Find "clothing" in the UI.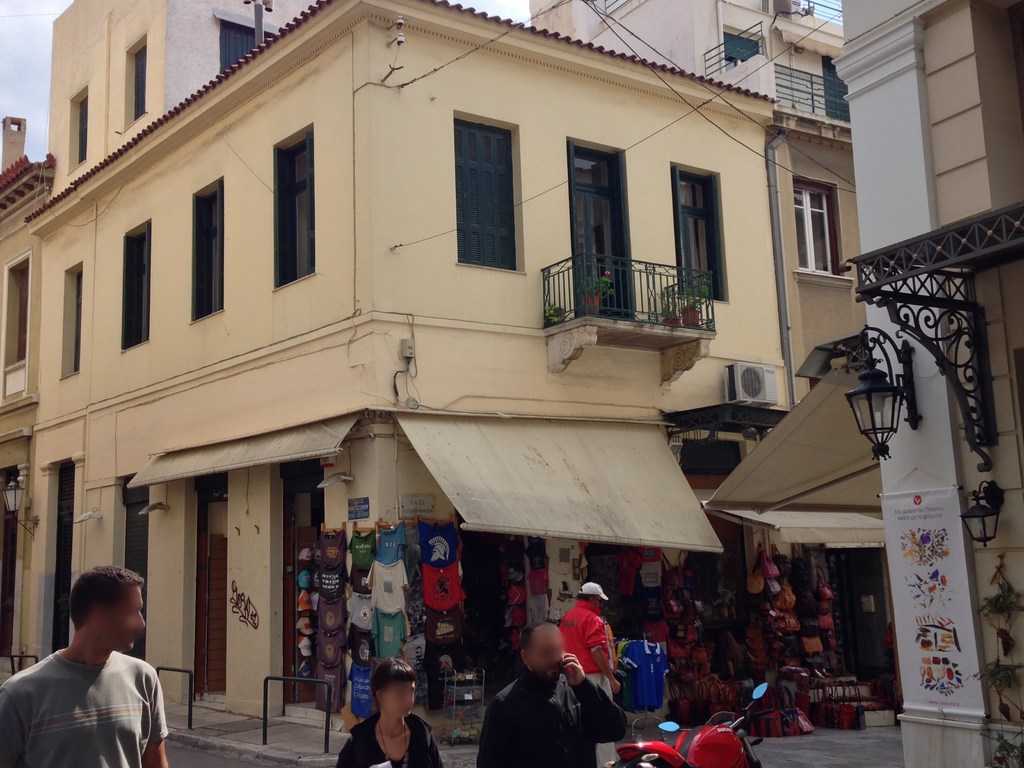
UI element at [489, 669, 634, 767].
